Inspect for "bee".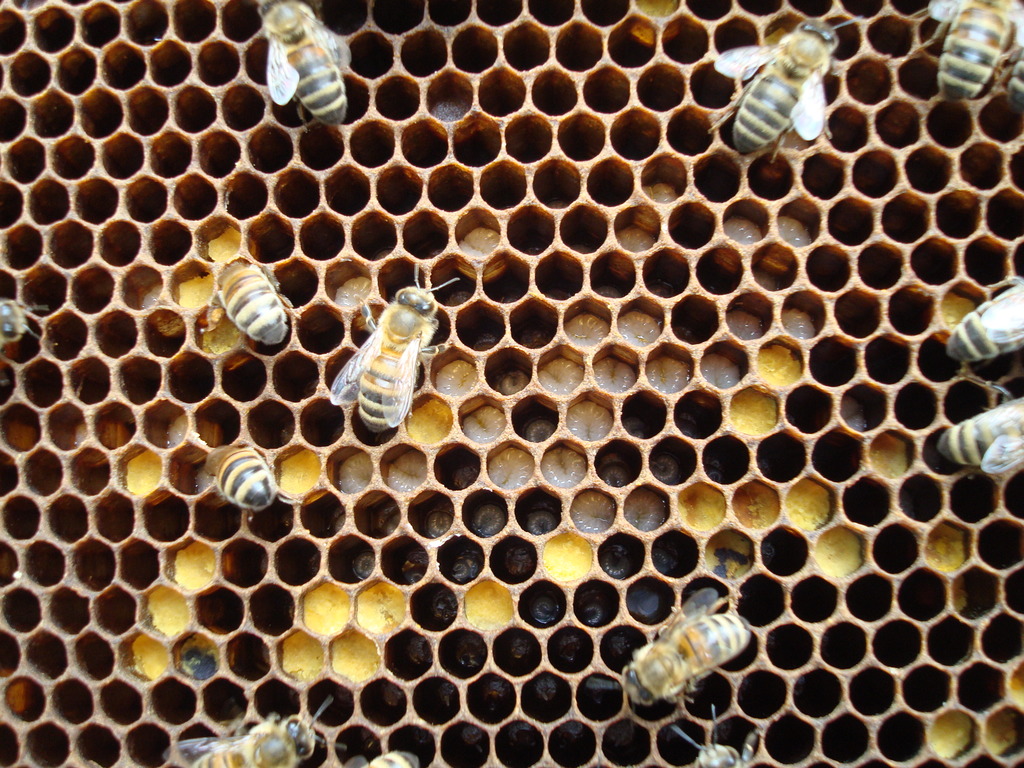
Inspection: <region>320, 250, 467, 445</region>.
